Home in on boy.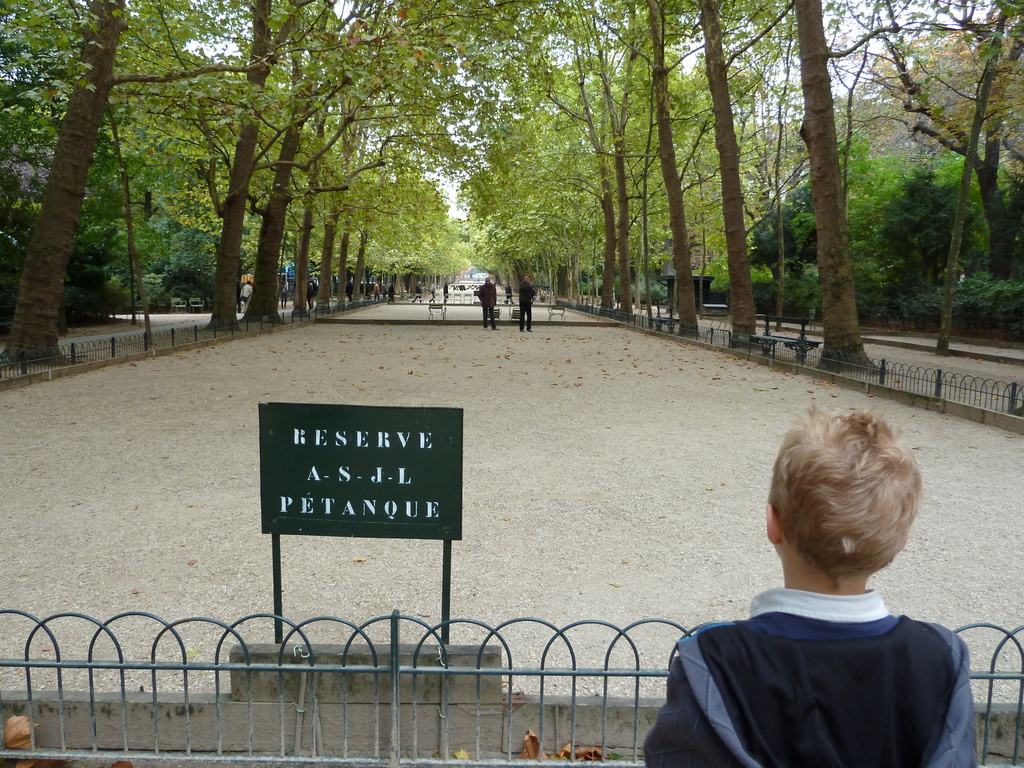
Homed in at rect(655, 403, 979, 760).
